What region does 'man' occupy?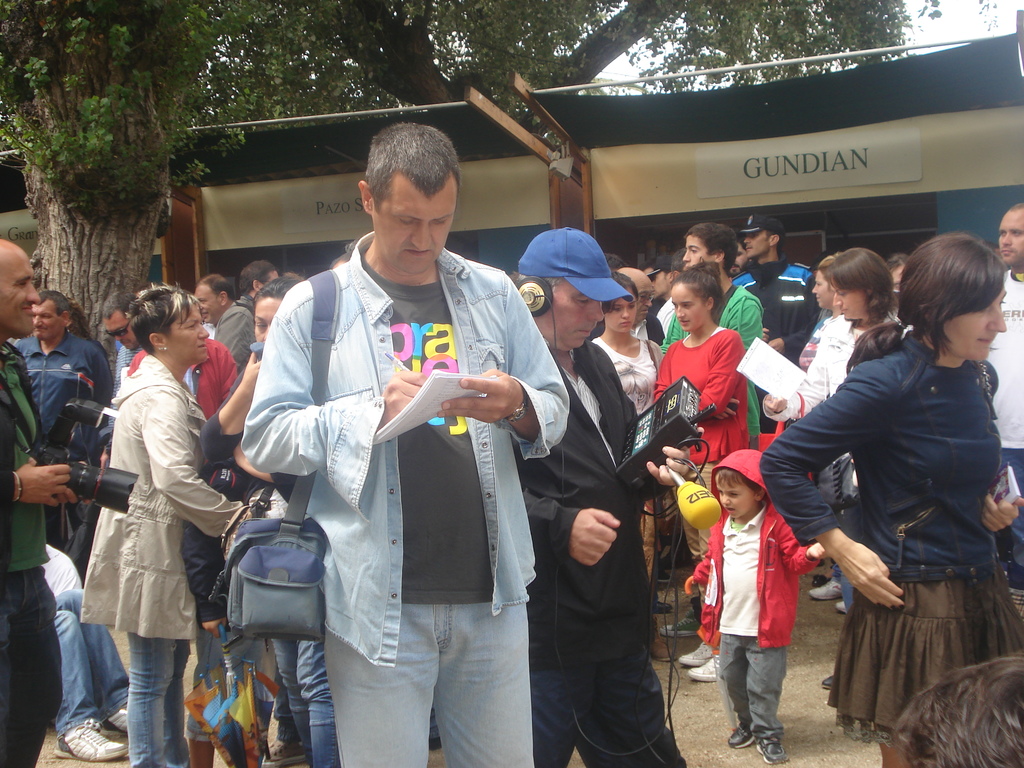
locate(198, 267, 251, 365).
